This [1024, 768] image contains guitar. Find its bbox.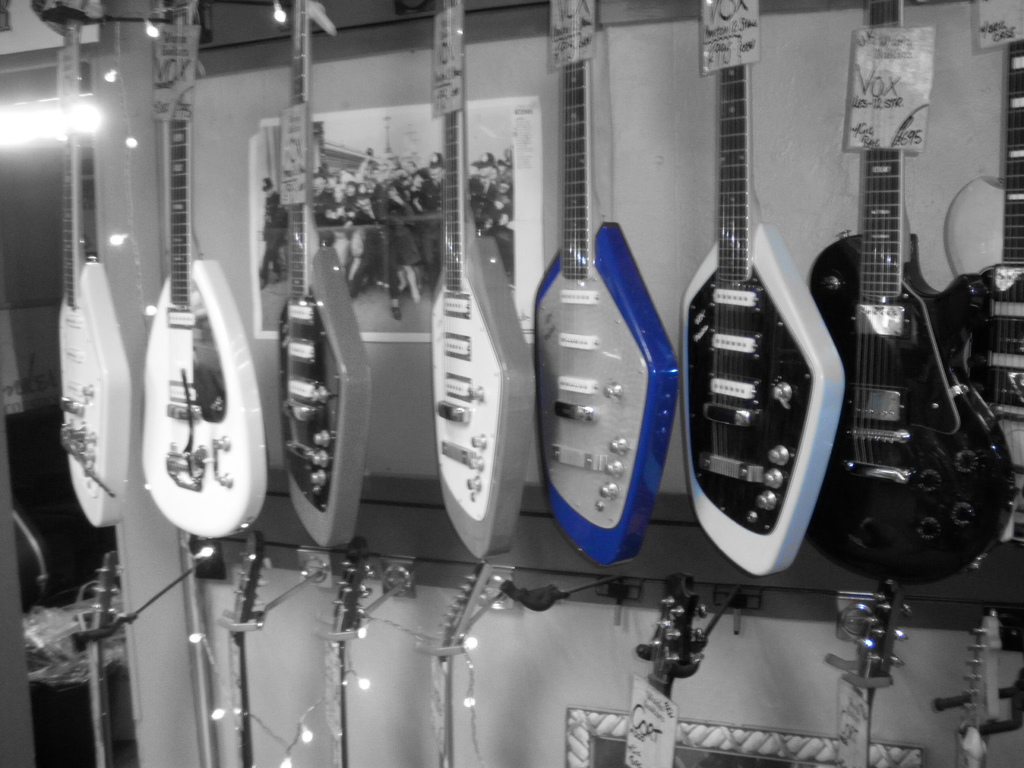
[426, 552, 504, 767].
